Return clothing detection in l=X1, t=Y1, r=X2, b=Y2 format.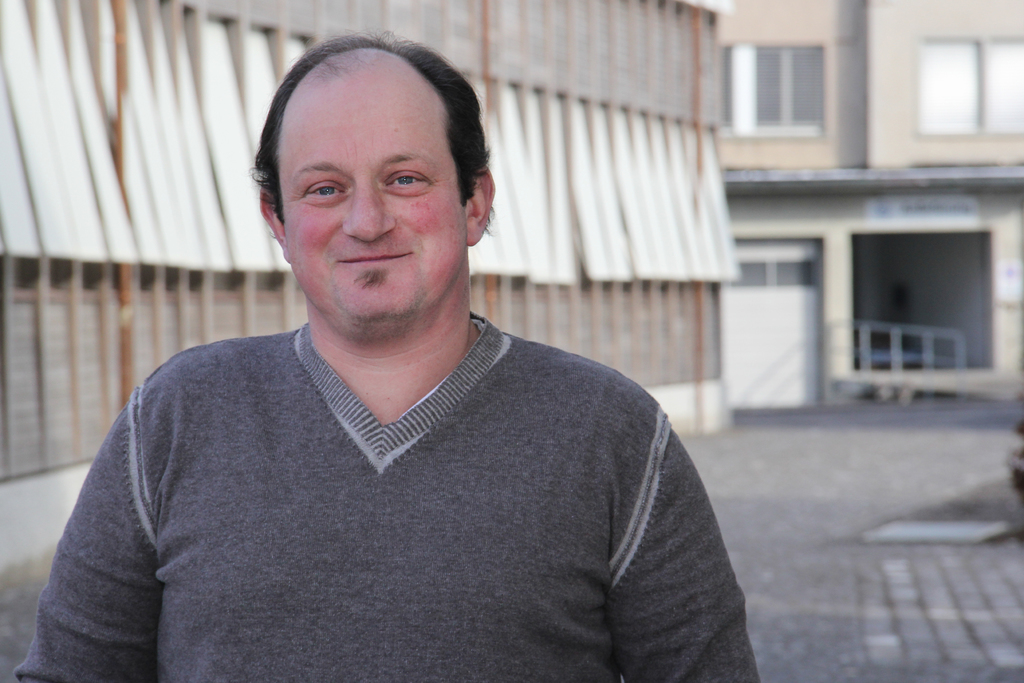
l=15, t=320, r=758, b=682.
